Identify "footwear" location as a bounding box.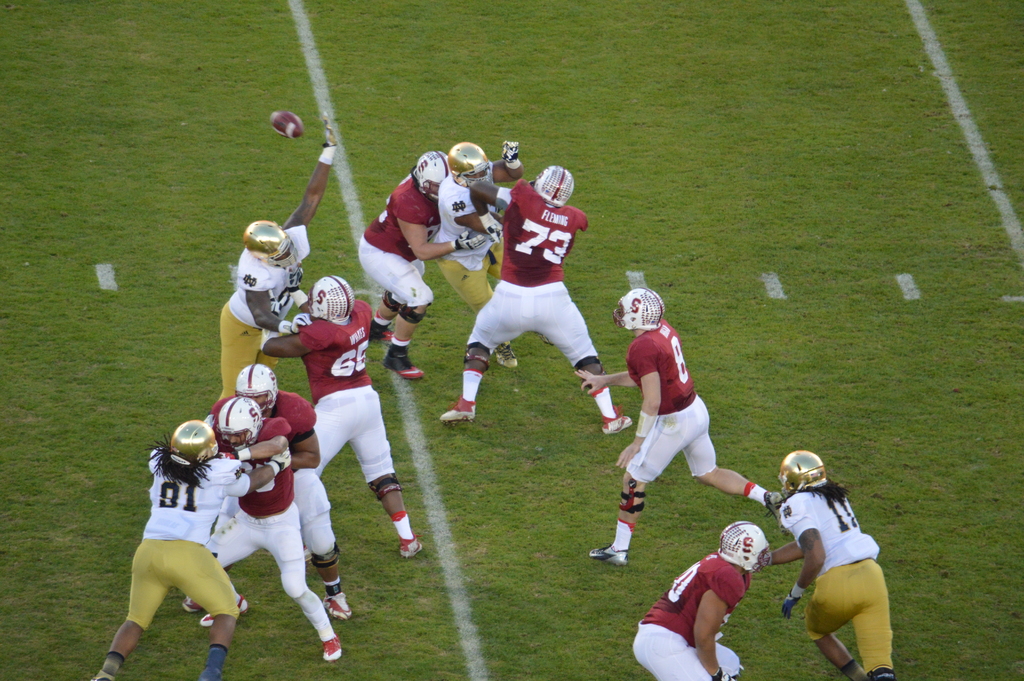
rect(94, 676, 108, 680).
